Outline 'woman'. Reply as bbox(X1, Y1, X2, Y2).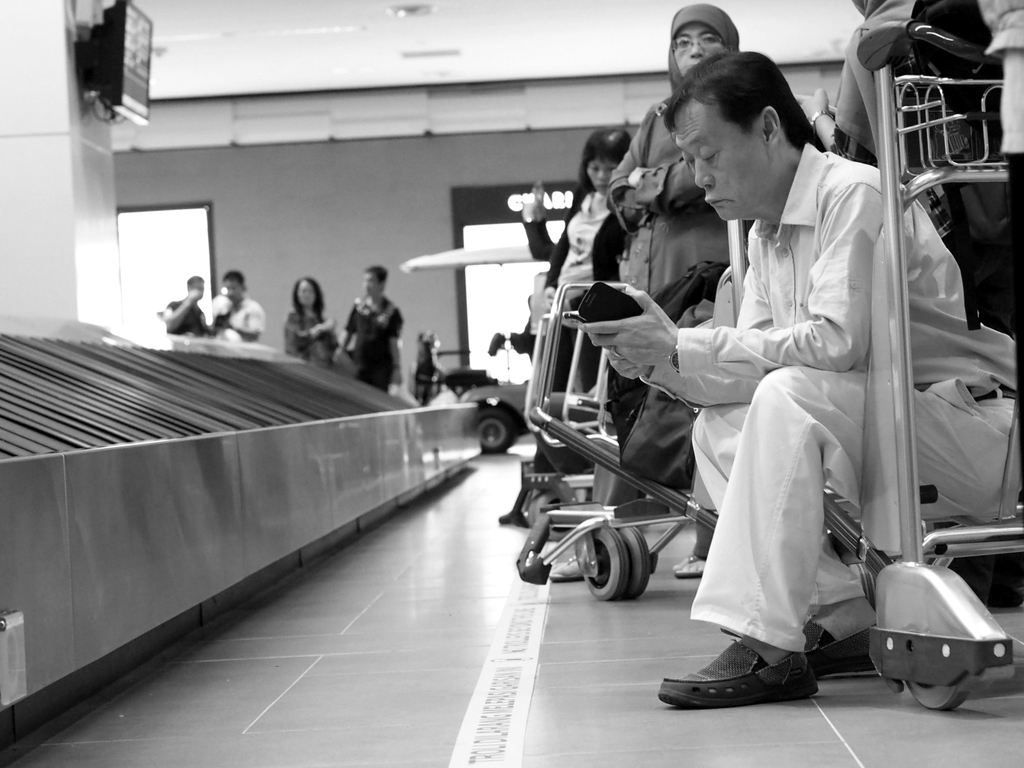
bbox(287, 274, 337, 368).
